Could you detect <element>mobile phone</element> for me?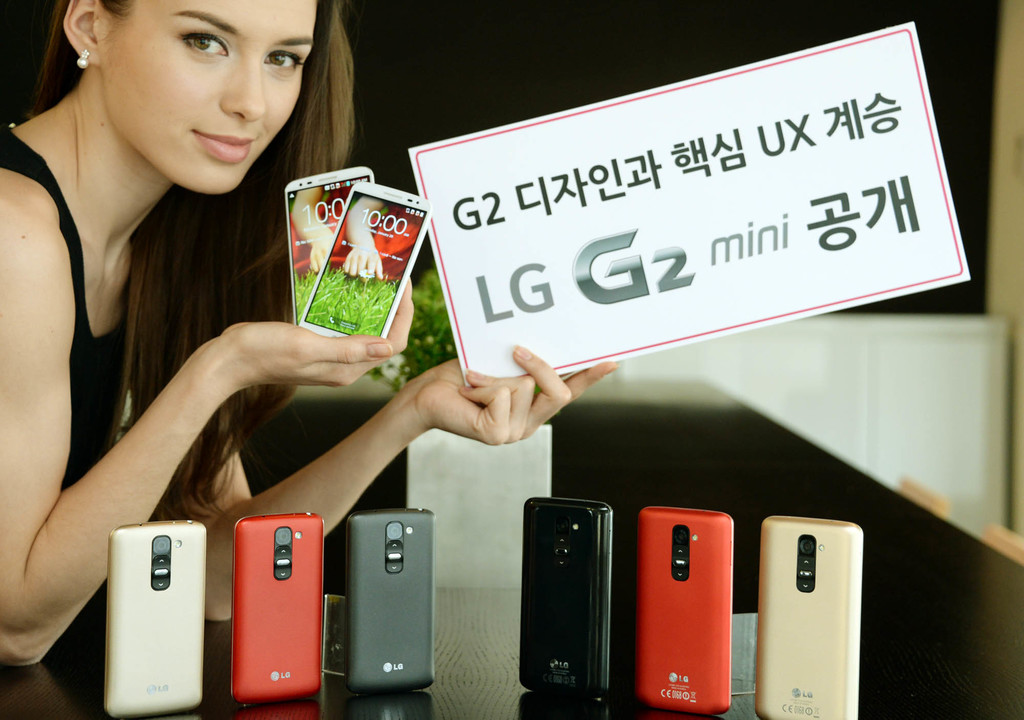
Detection result: crop(228, 511, 321, 703).
